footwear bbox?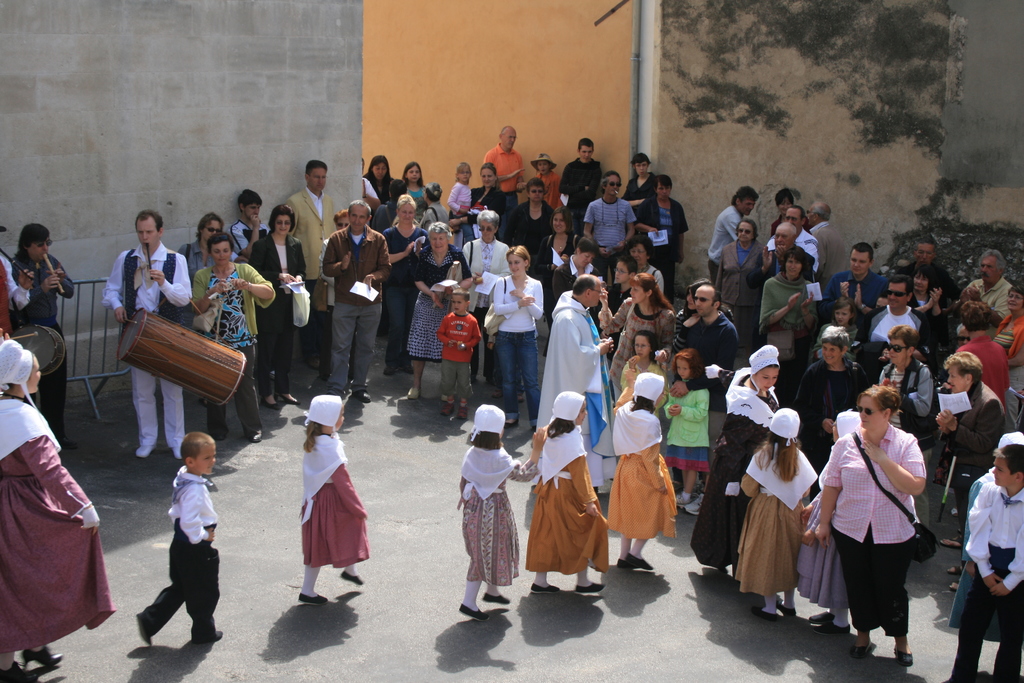
<bbox>458, 405, 472, 420</bbox>
